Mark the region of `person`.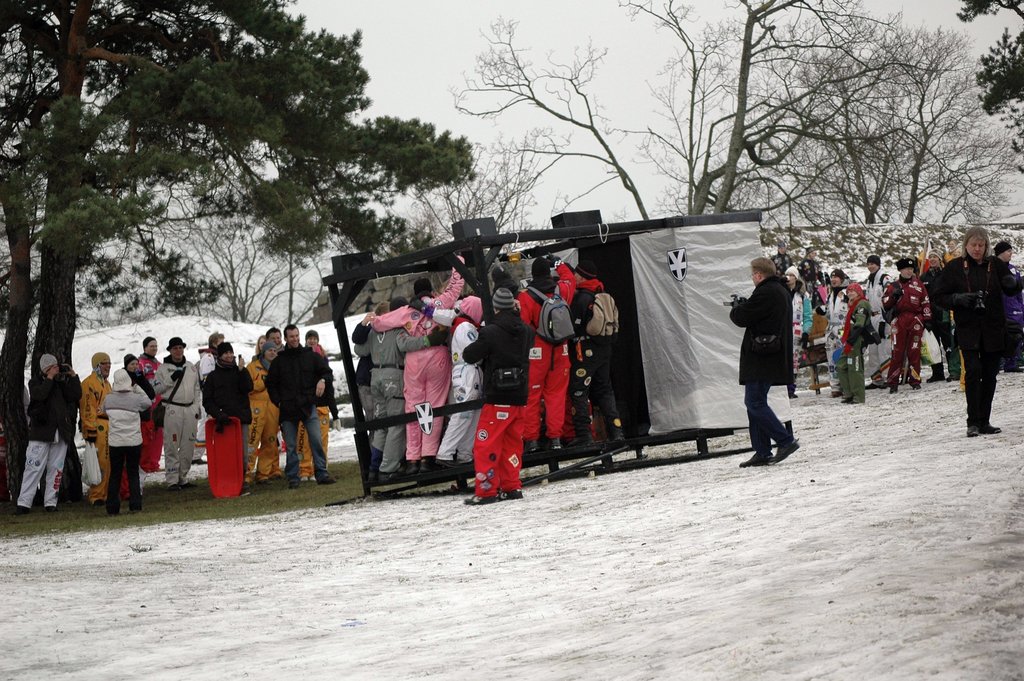
Region: [x1=879, y1=254, x2=924, y2=398].
